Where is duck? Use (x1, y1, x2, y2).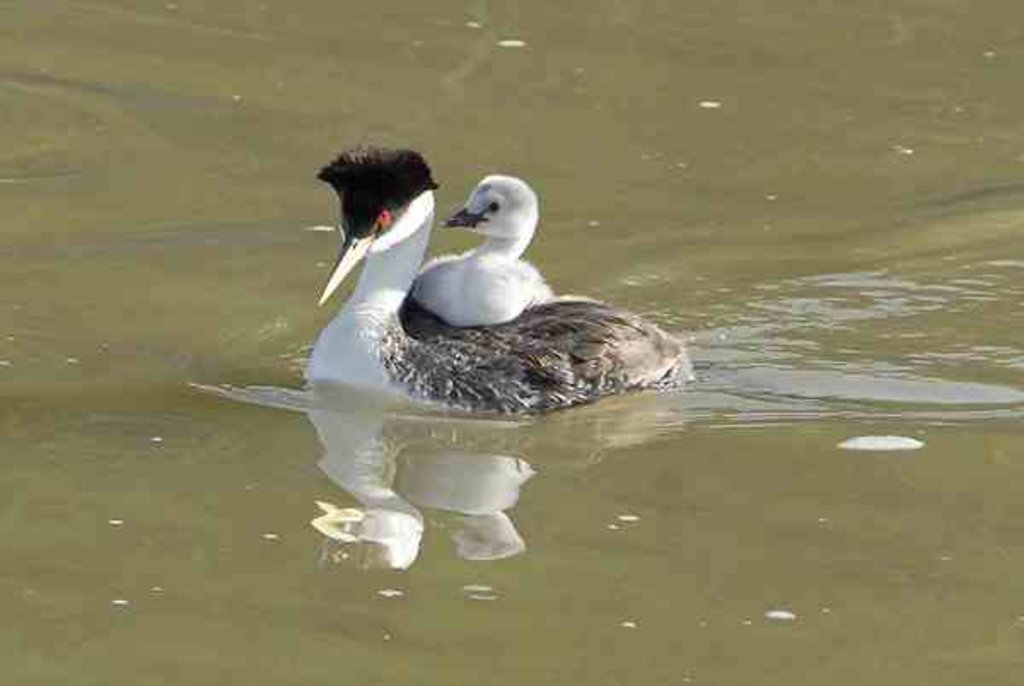
(300, 145, 691, 413).
